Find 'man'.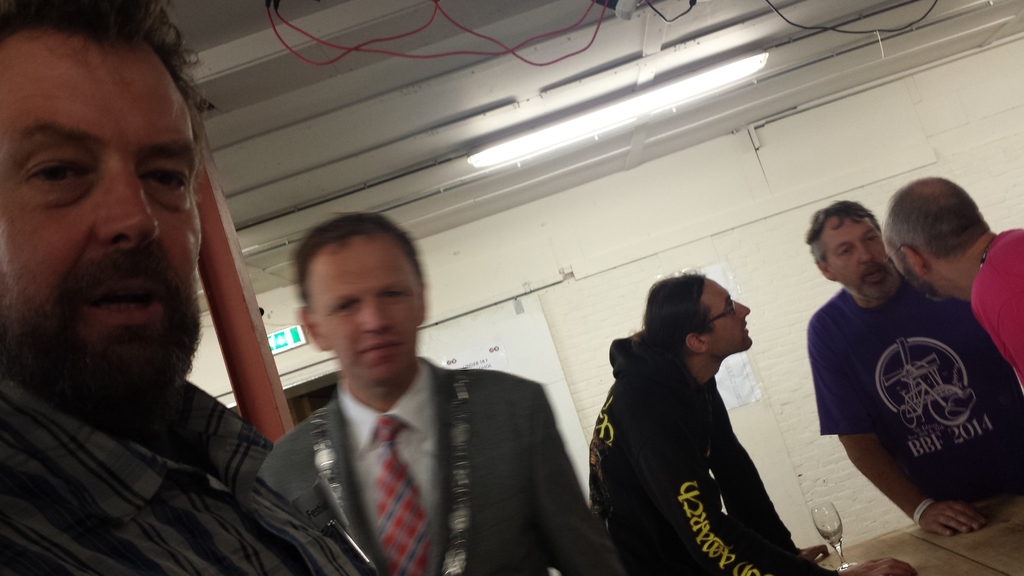
crop(0, 4, 341, 575).
